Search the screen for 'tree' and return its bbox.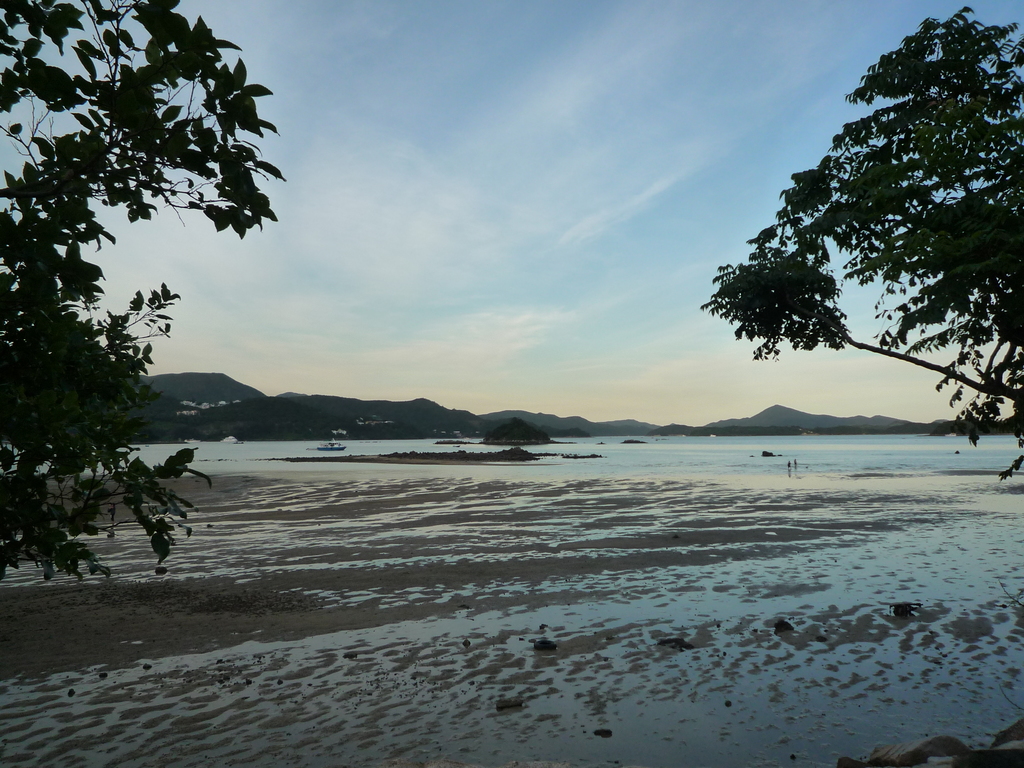
Found: box(0, 0, 286, 585).
